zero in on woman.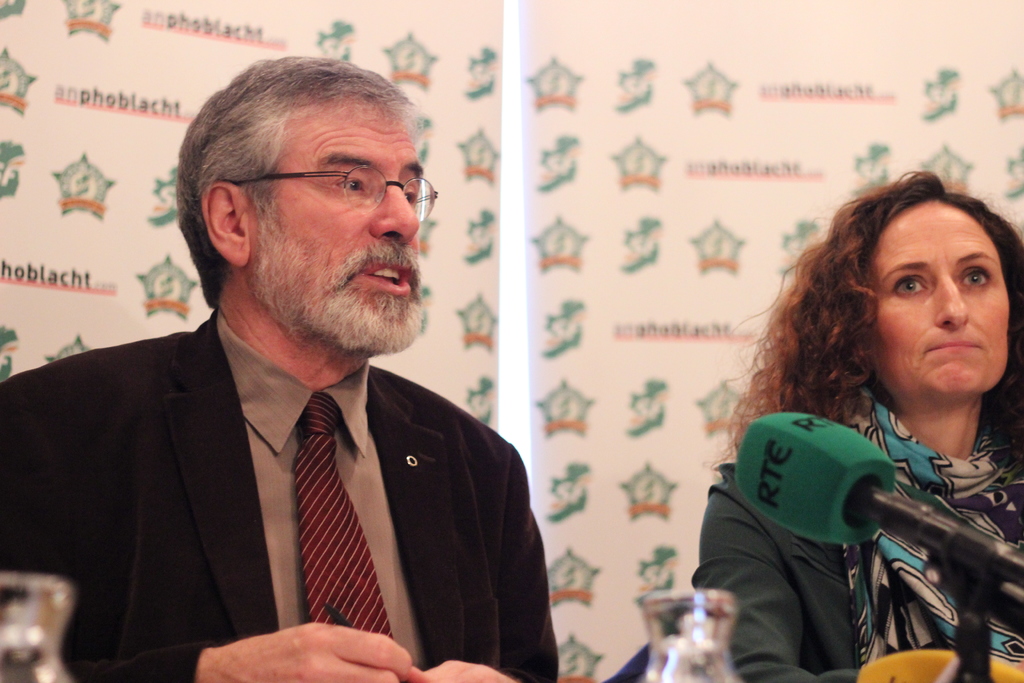
Zeroed in: l=639, t=188, r=1005, b=682.
